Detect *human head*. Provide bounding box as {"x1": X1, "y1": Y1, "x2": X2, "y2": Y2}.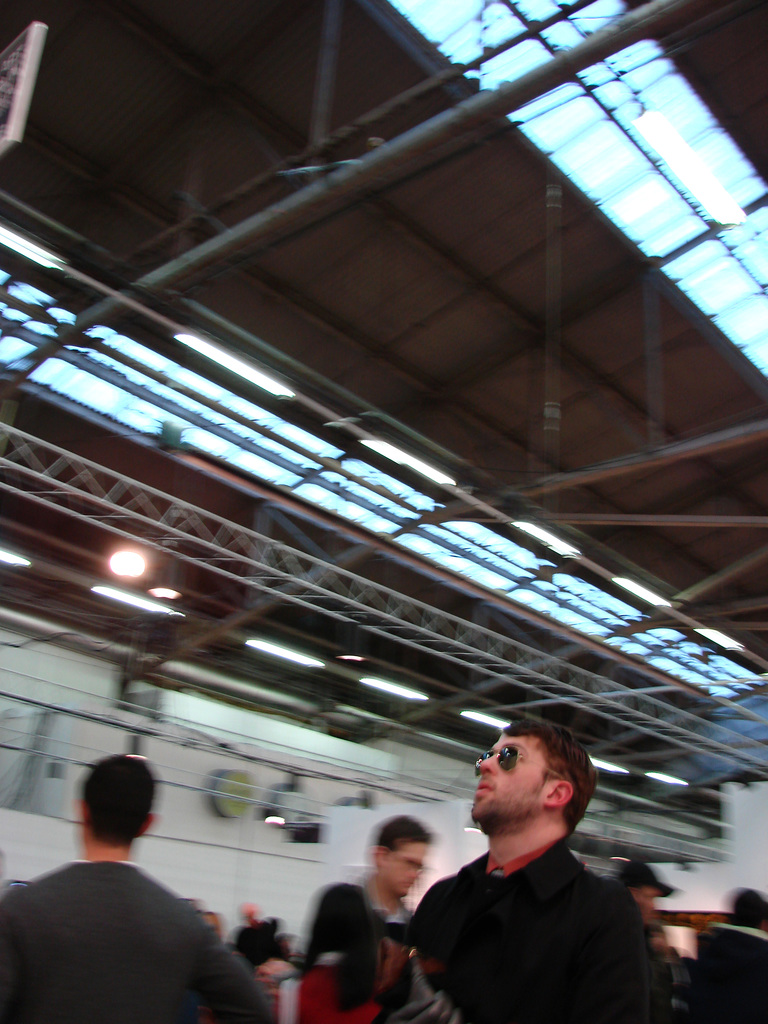
{"x1": 297, "y1": 882, "x2": 378, "y2": 952}.
